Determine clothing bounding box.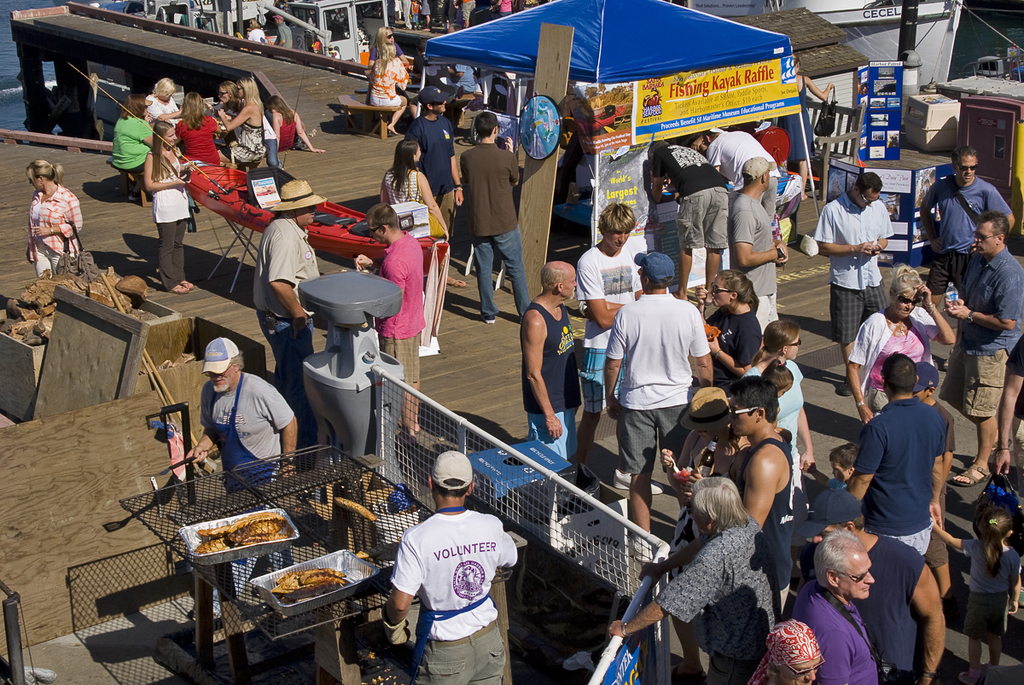
Determined: (922,243,1020,423).
